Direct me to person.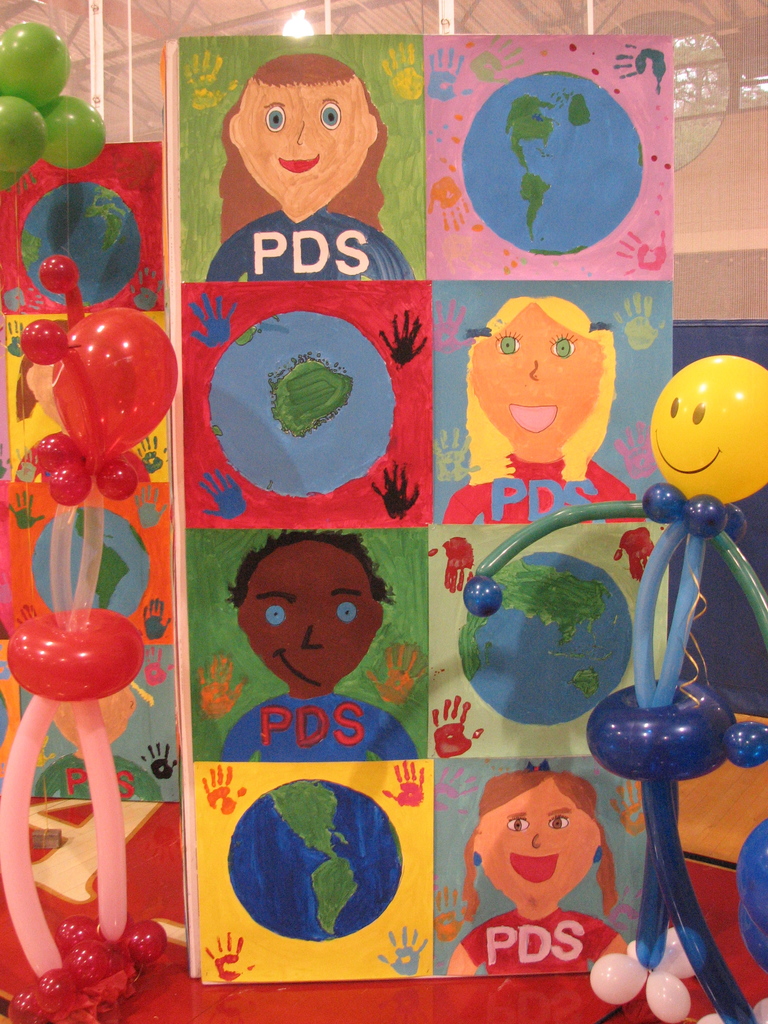
Direction: 439 291 646 525.
